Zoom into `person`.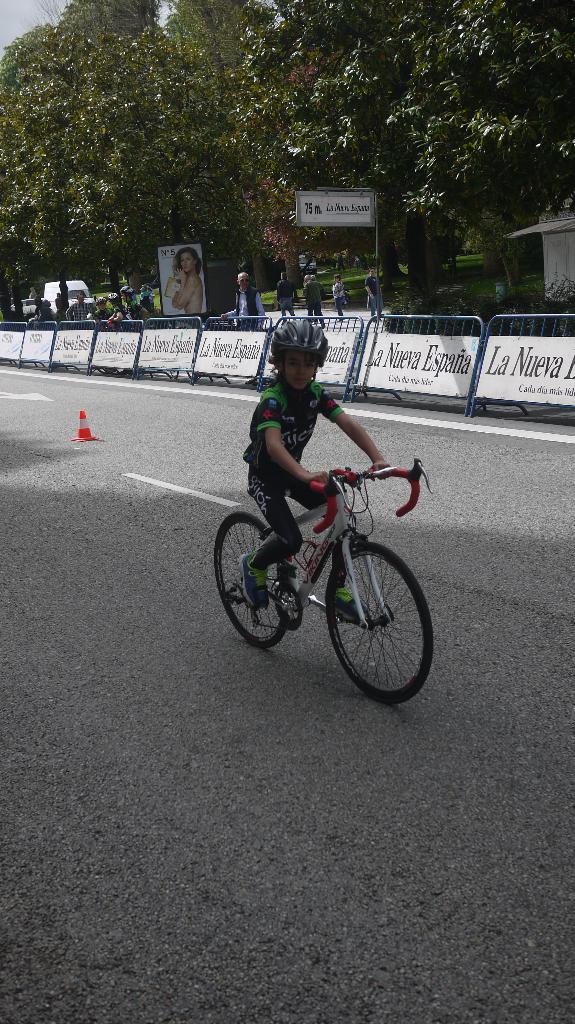
Zoom target: {"left": 331, "top": 271, "right": 345, "bottom": 318}.
